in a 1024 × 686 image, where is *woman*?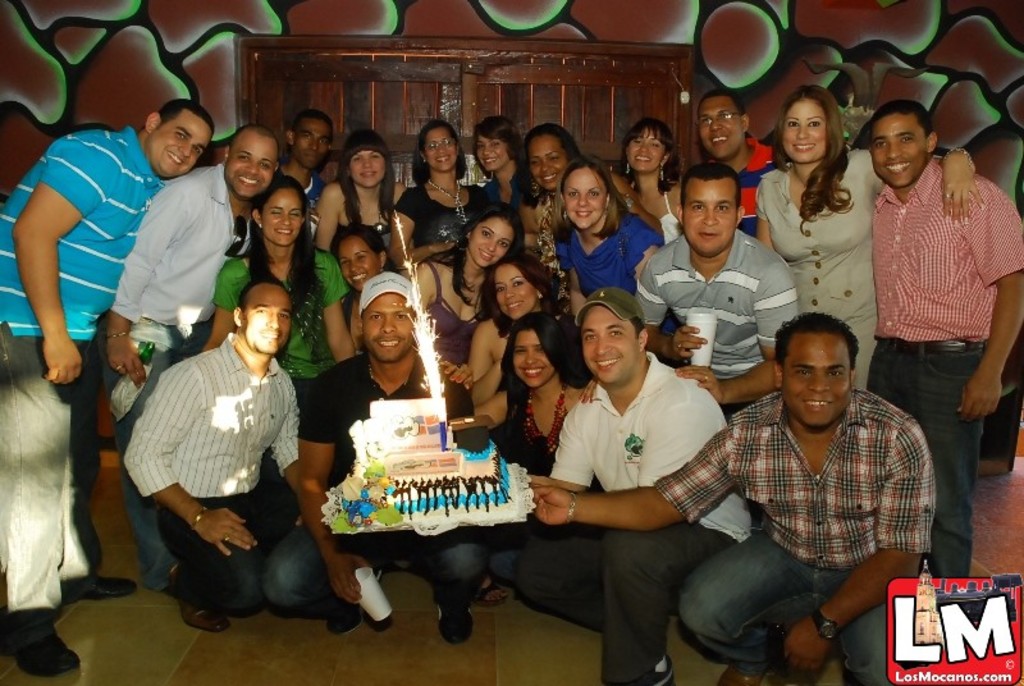
339/214/396/323.
